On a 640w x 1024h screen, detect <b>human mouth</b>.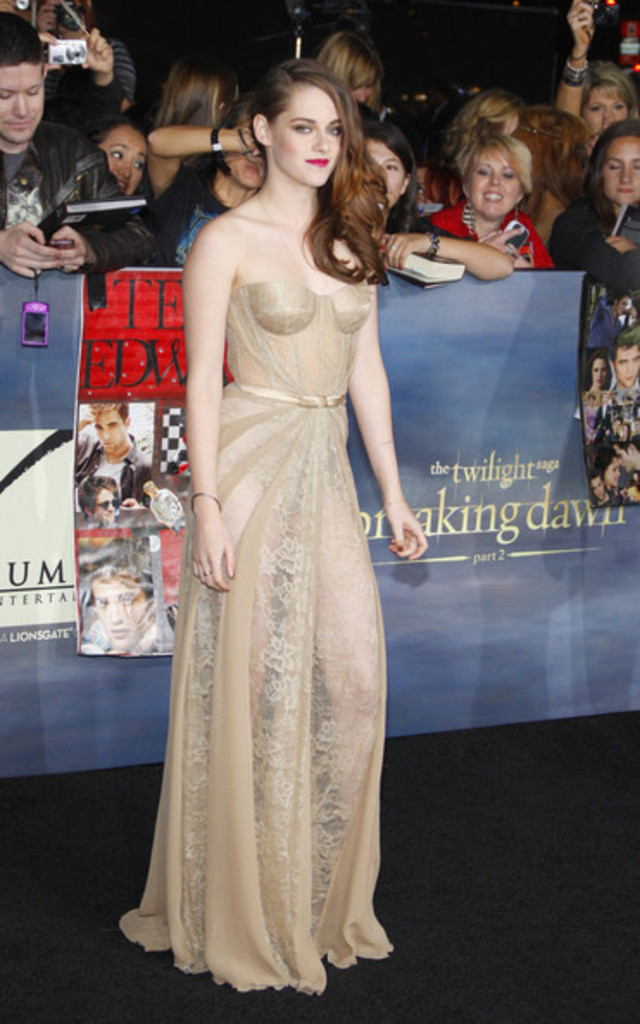
<bbox>242, 167, 262, 178</bbox>.
